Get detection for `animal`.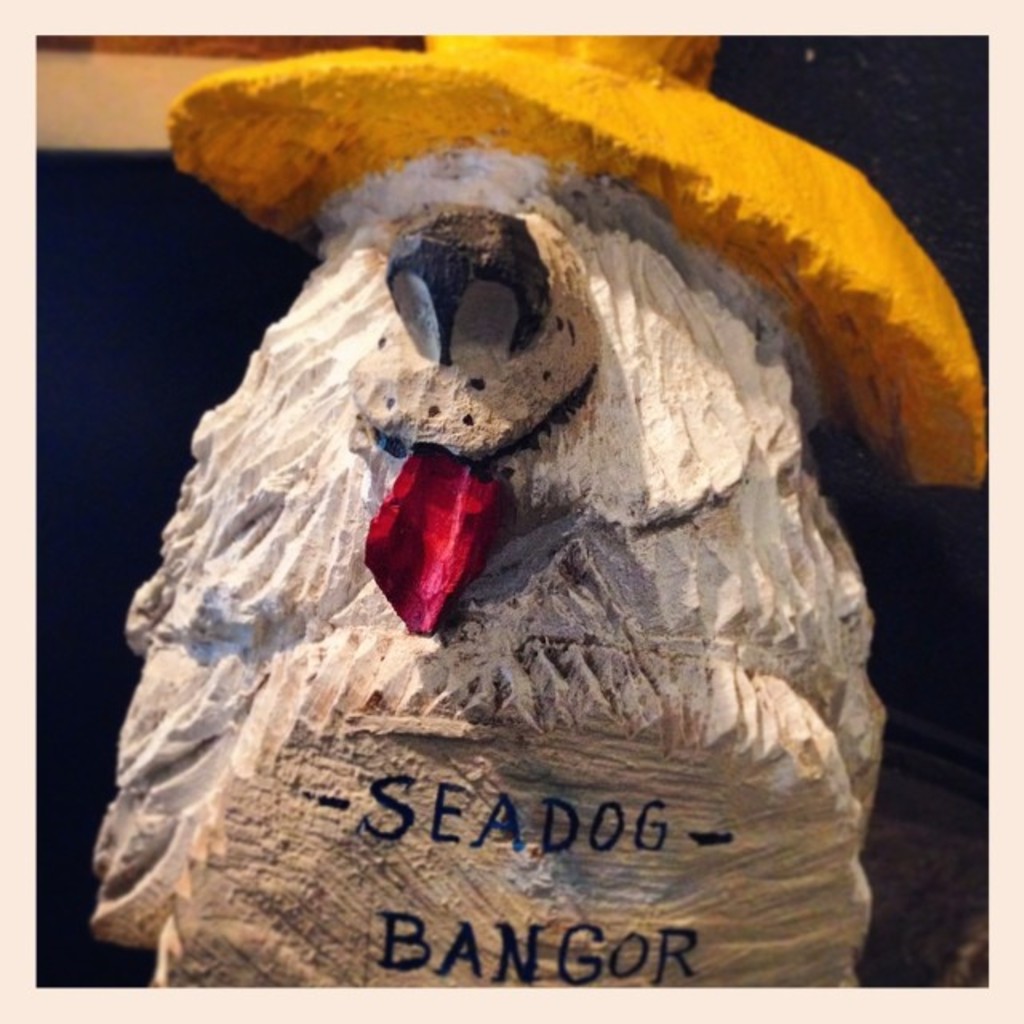
Detection: select_region(88, 149, 883, 989).
